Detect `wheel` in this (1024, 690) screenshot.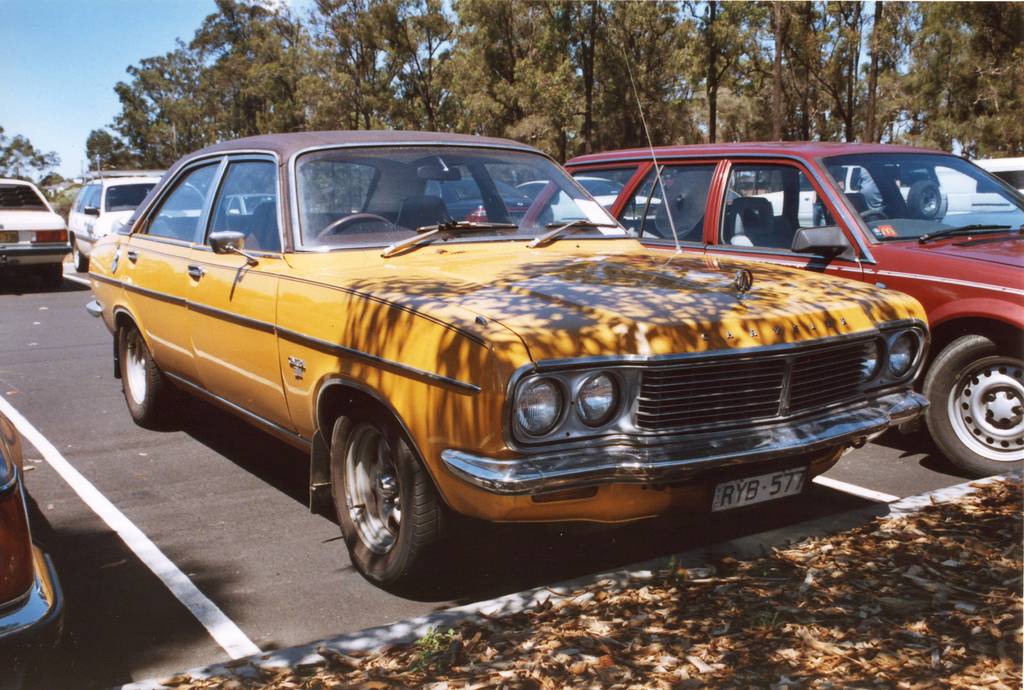
Detection: detection(71, 241, 90, 271).
